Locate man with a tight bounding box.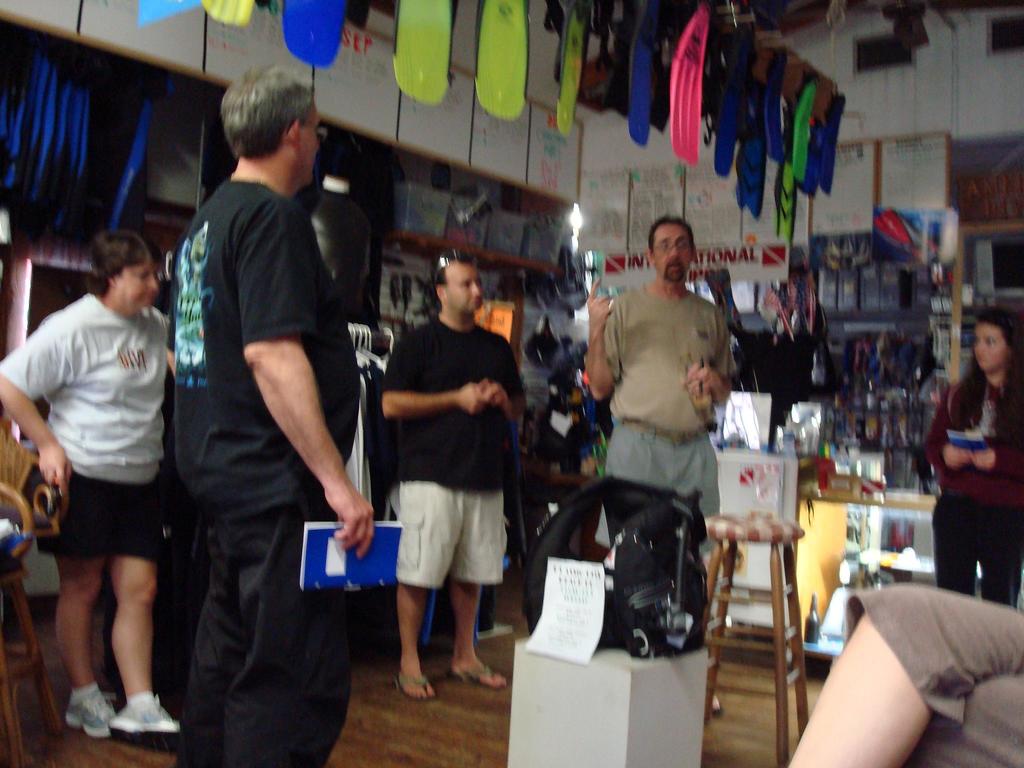
box=[377, 253, 533, 699].
